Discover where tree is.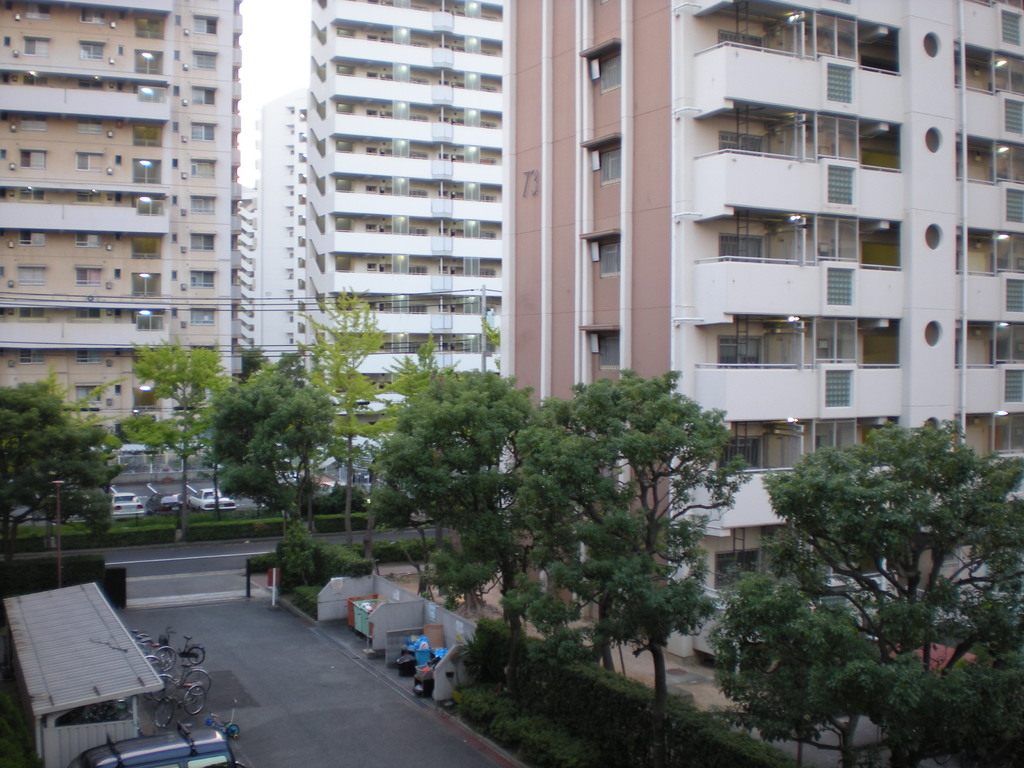
Discovered at crop(209, 352, 341, 520).
